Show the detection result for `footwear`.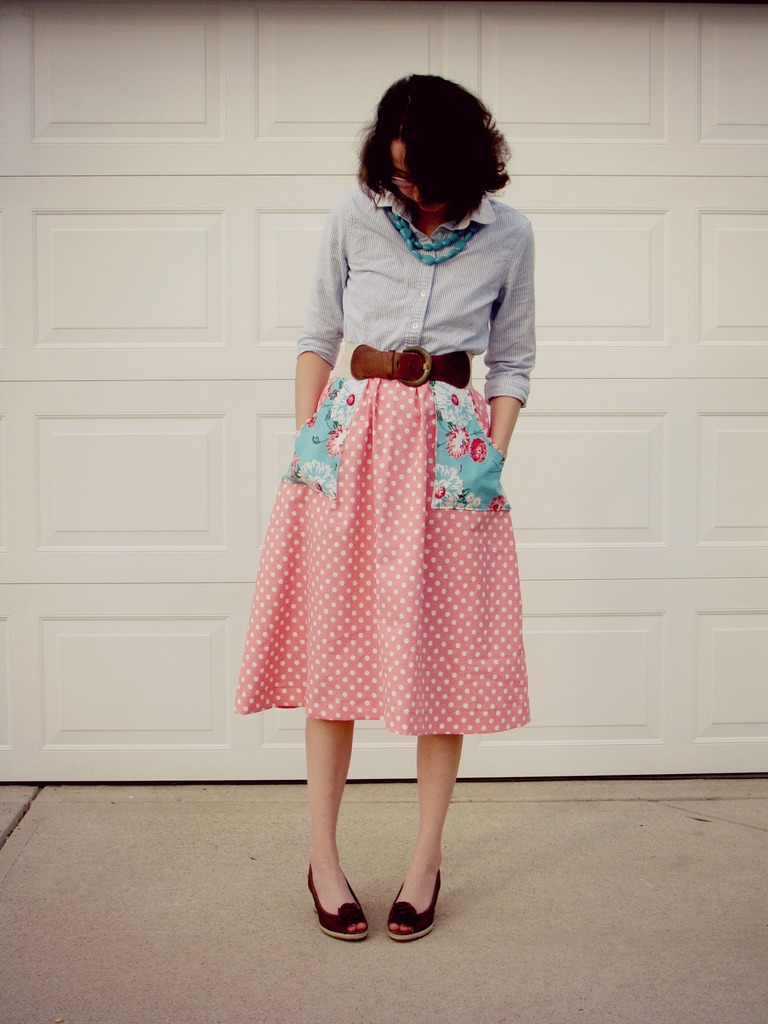
<region>384, 871, 443, 941</region>.
